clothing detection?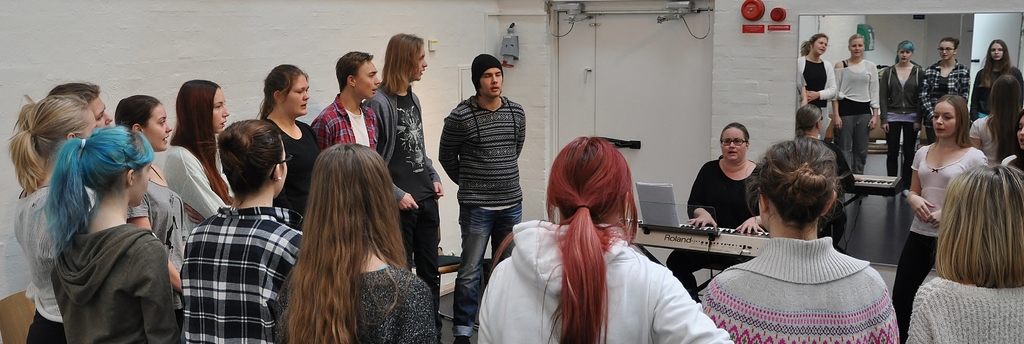
<bbox>51, 221, 180, 343</bbox>
